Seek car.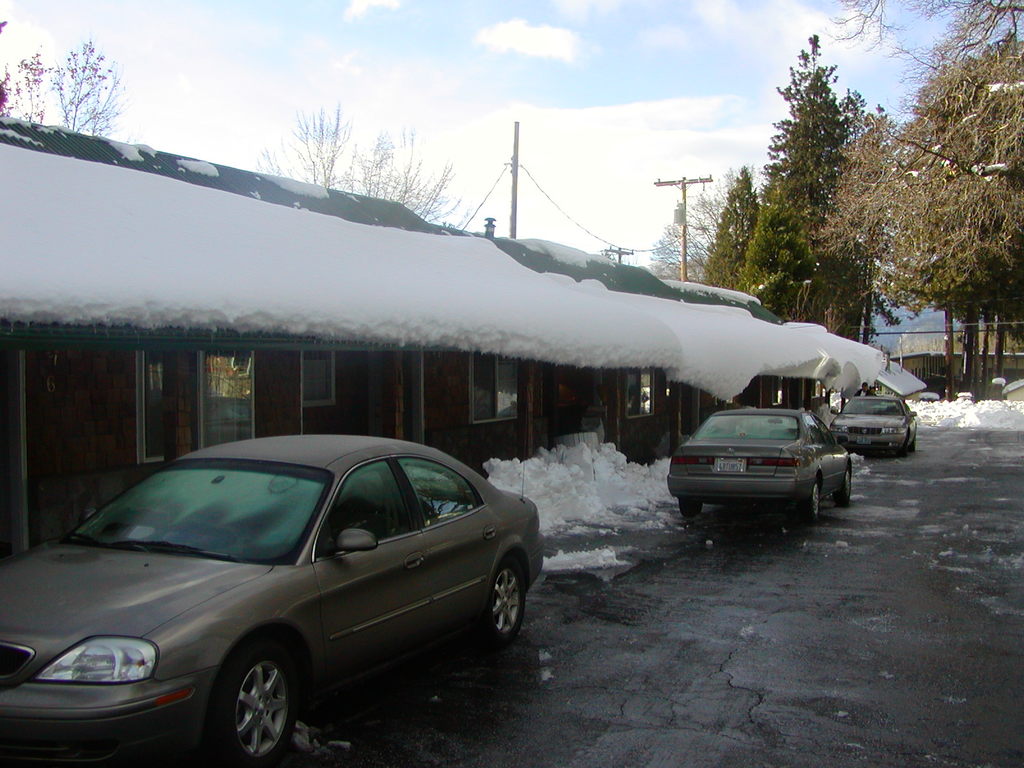
0, 431, 547, 767.
